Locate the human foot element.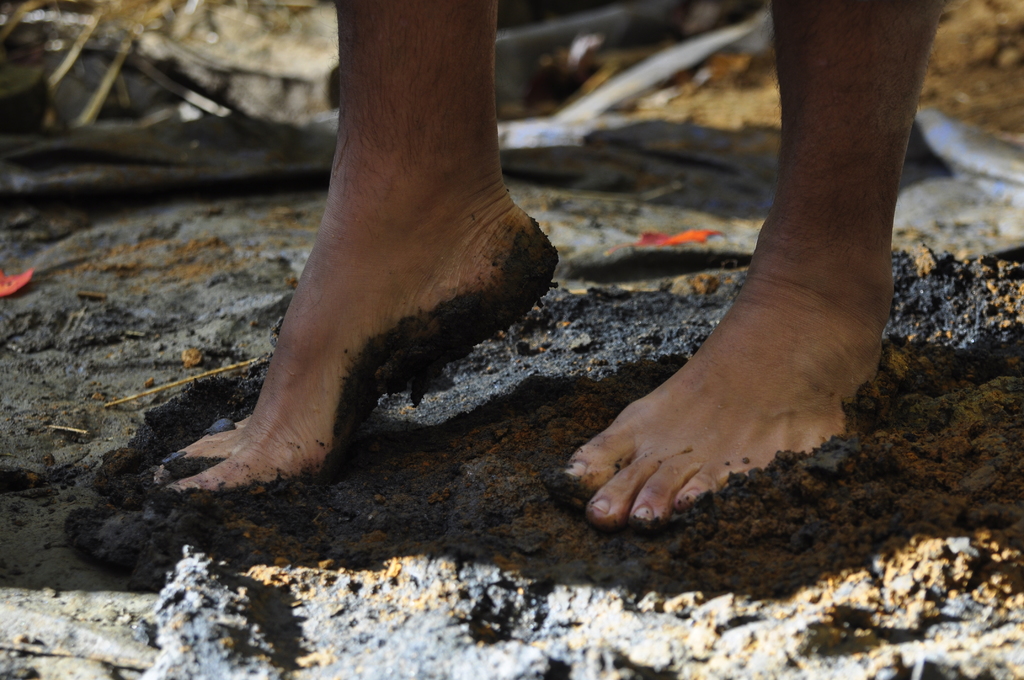
Element bbox: 138,144,561,508.
